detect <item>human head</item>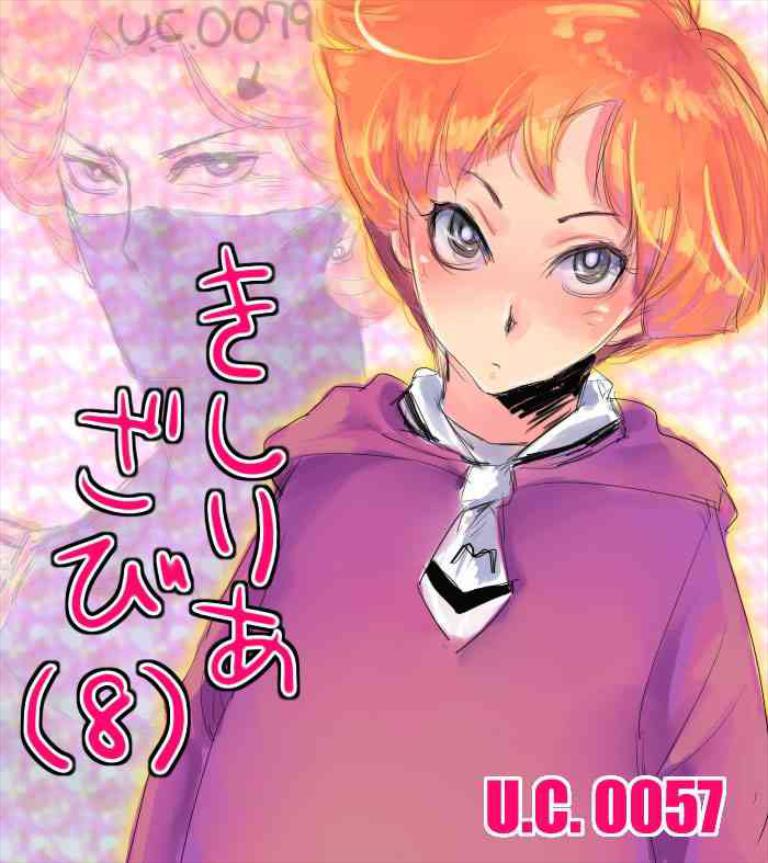
region(336, 21, 739, 441)
